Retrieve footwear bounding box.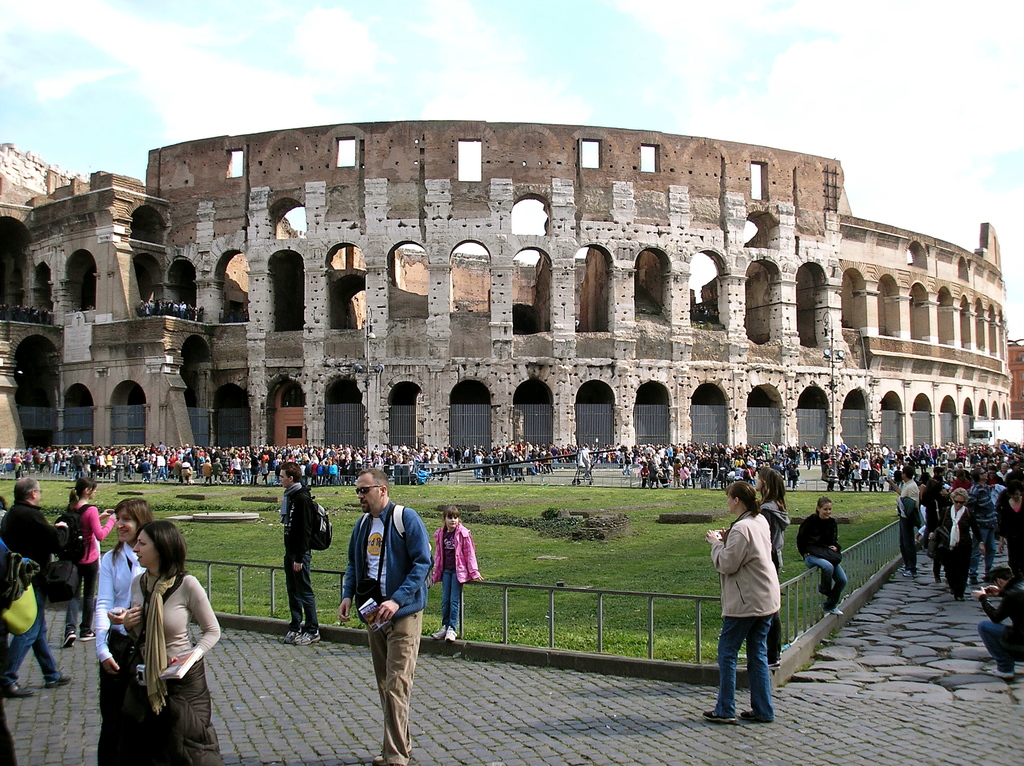
Bounding box: pyautogui.locateOnScreen(988, 672, 1013, 676).
